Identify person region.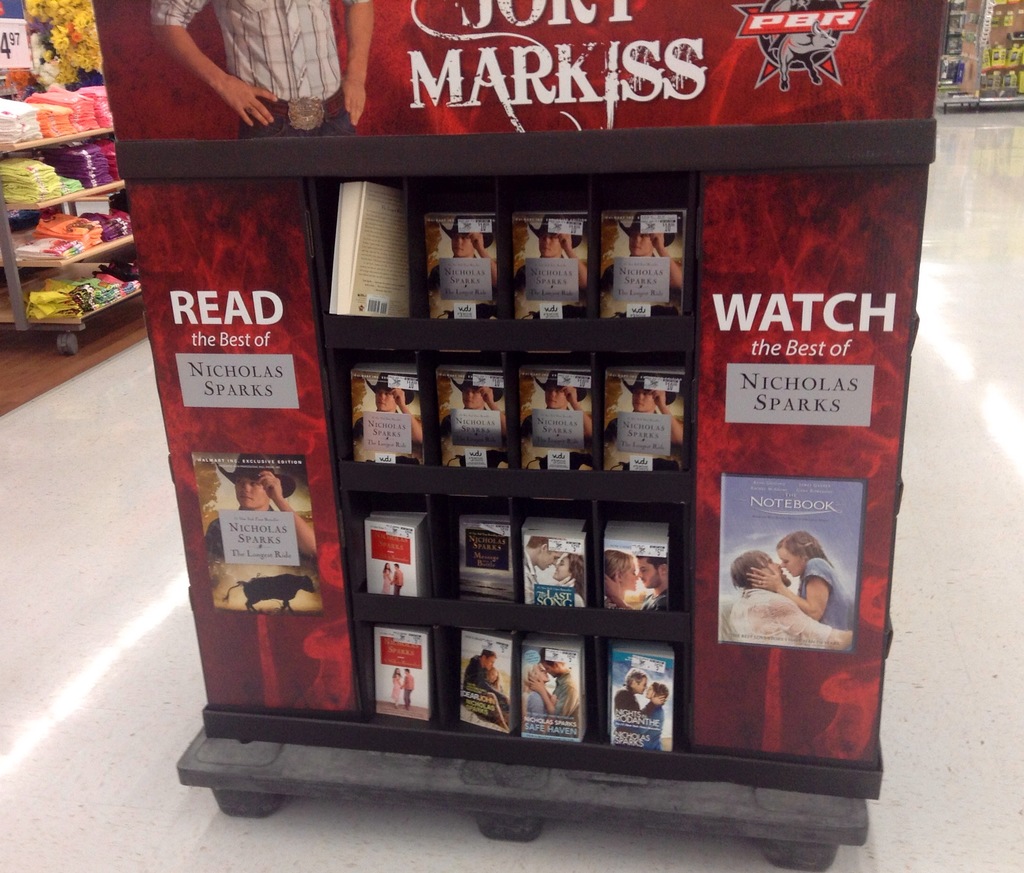
Region: box(401, 668, 425, 712).
